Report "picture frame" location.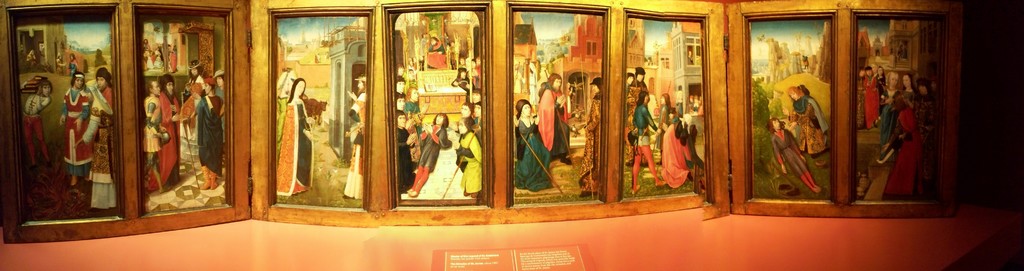
Report: l=726, t=0, r=833, b=222.
